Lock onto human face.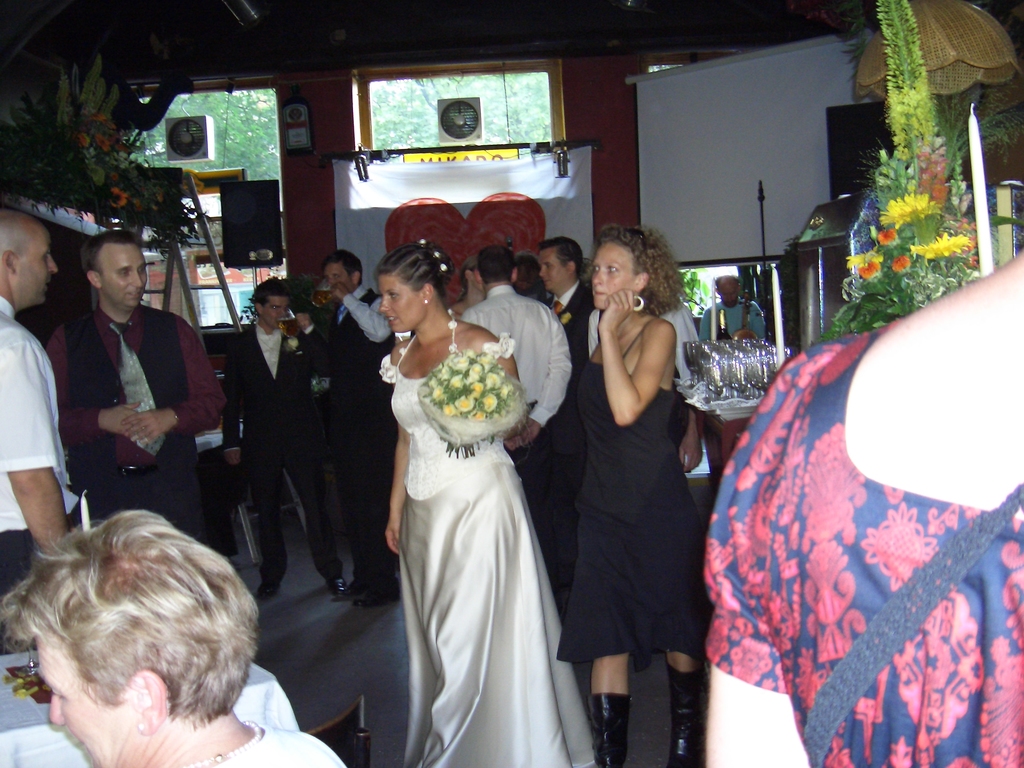
Locked: (41, 633, 141, 767).
